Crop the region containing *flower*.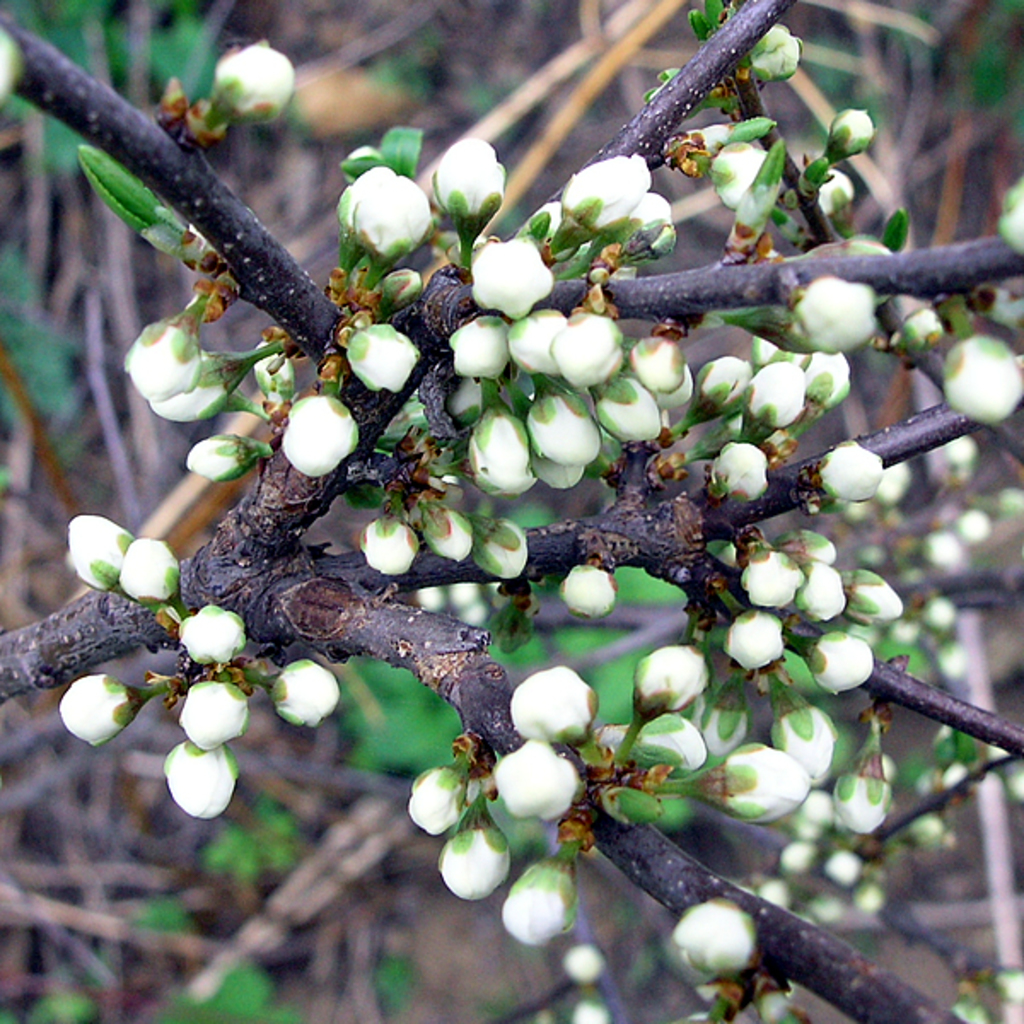
Crop region: box=[544, 307, 623, 393].
